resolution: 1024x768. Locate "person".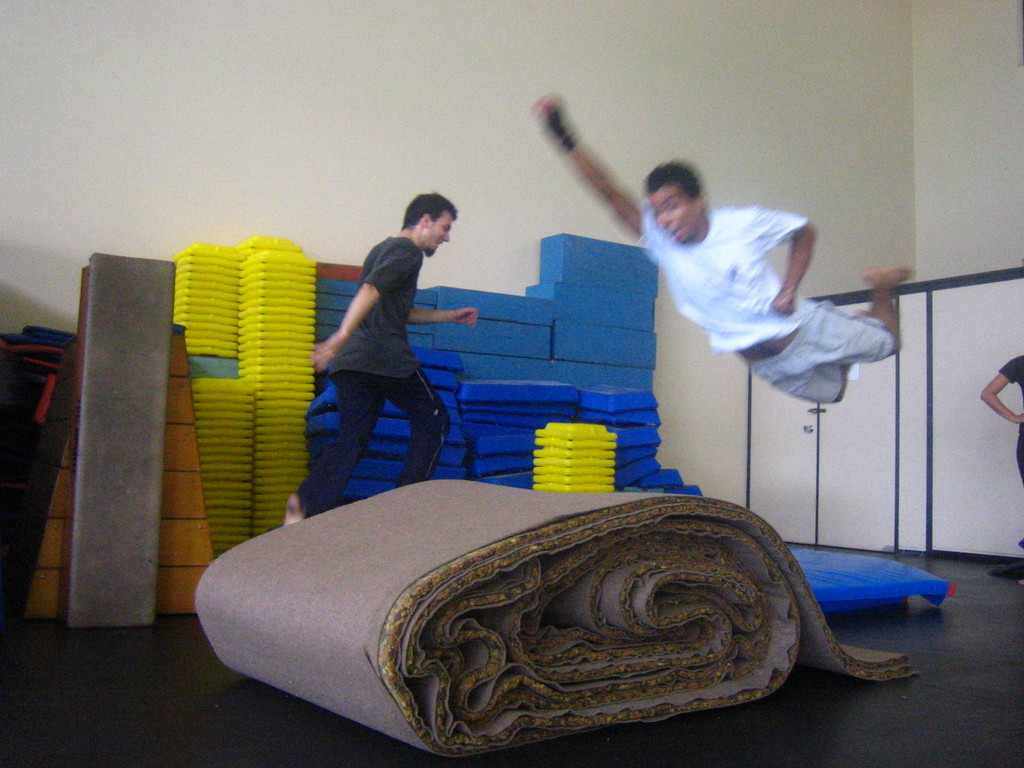
{"x1": 528, "y1": 86, "x2": 910, "y2": 409}.
